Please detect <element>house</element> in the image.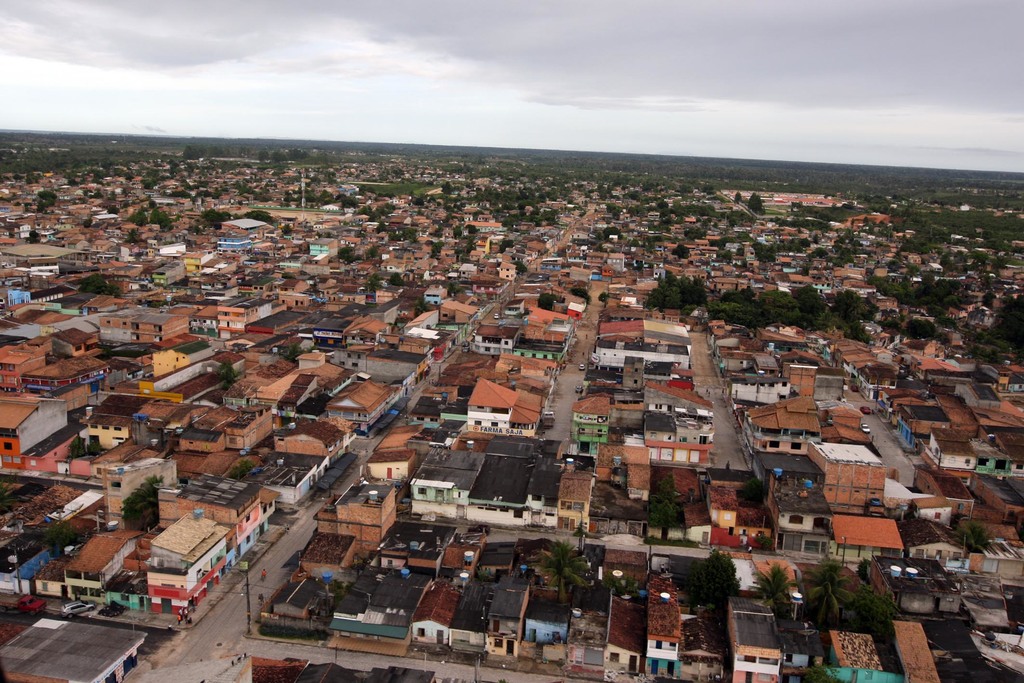
Rect(146, 374, 211, 443).
